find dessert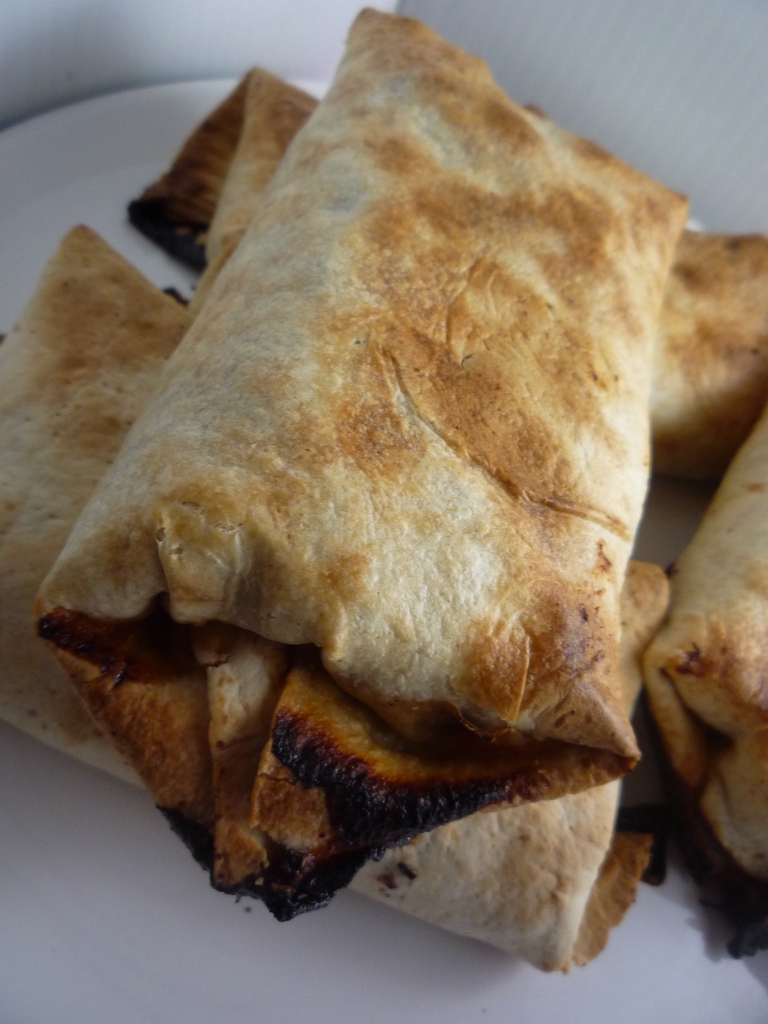
[654, 225, 767, 493]
